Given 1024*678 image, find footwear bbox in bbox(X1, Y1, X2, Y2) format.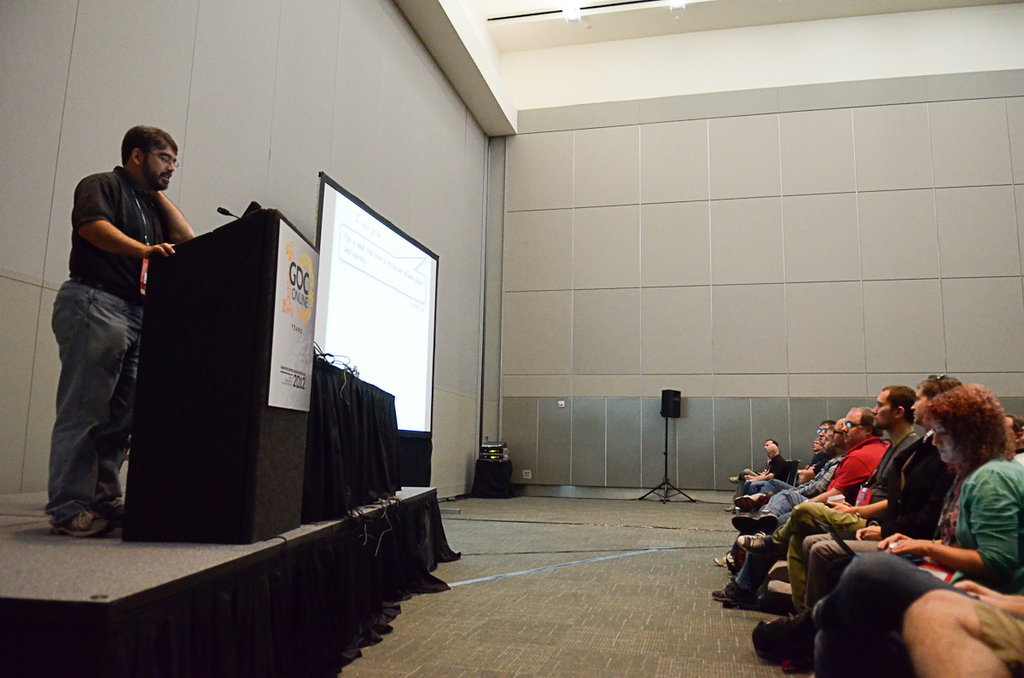
bbox(730, 513, 780, 533).
